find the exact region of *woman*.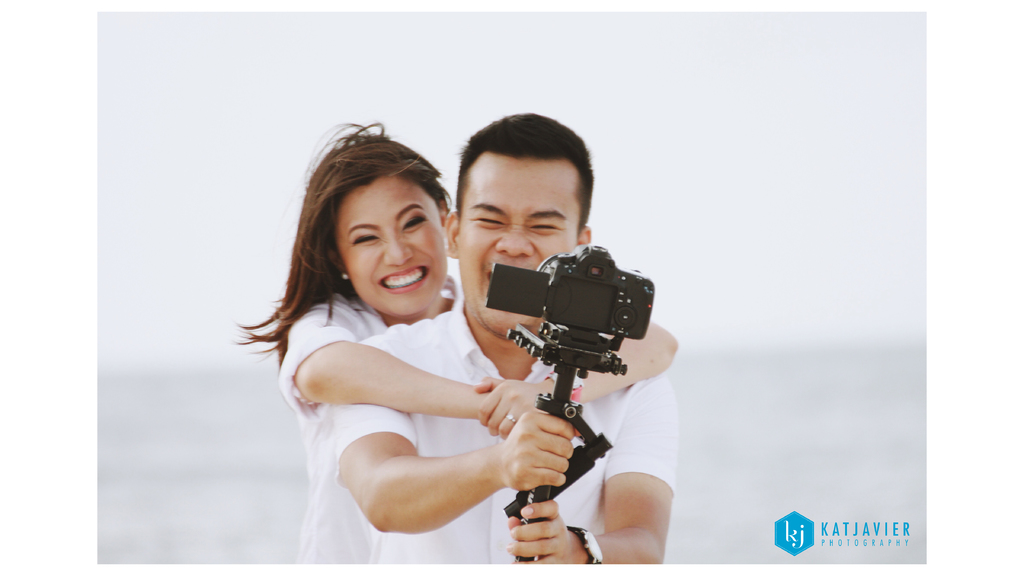
Exact region: bbox=(232, 124, 678, 563).
